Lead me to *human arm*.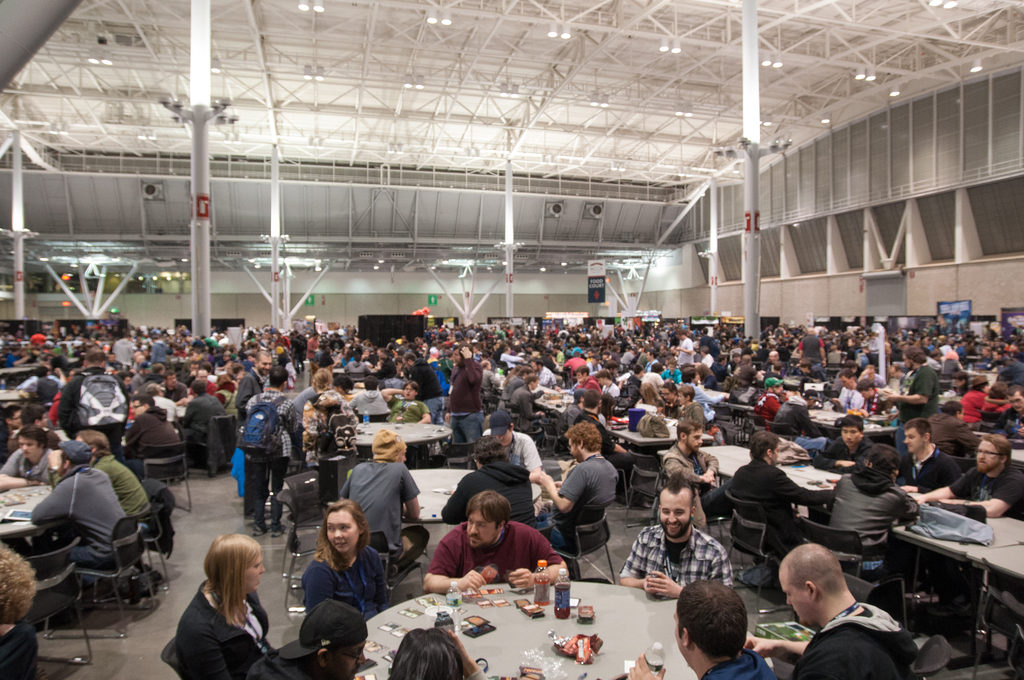
Lead to BBox(422, 530, 488, 595).
